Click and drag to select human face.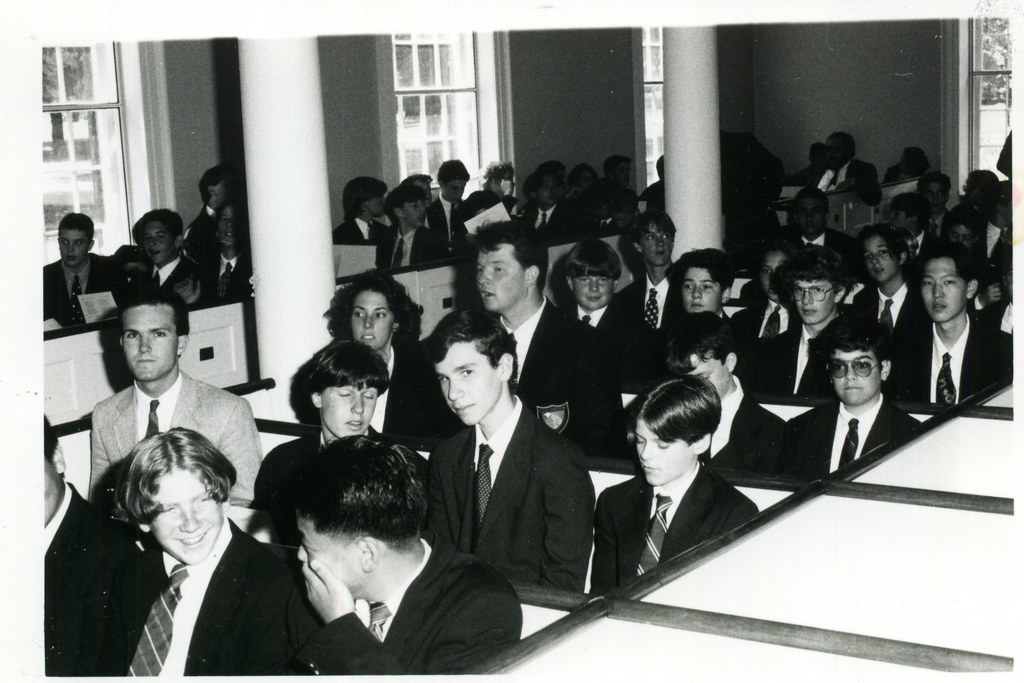
Selection: [862,236,896,283].
